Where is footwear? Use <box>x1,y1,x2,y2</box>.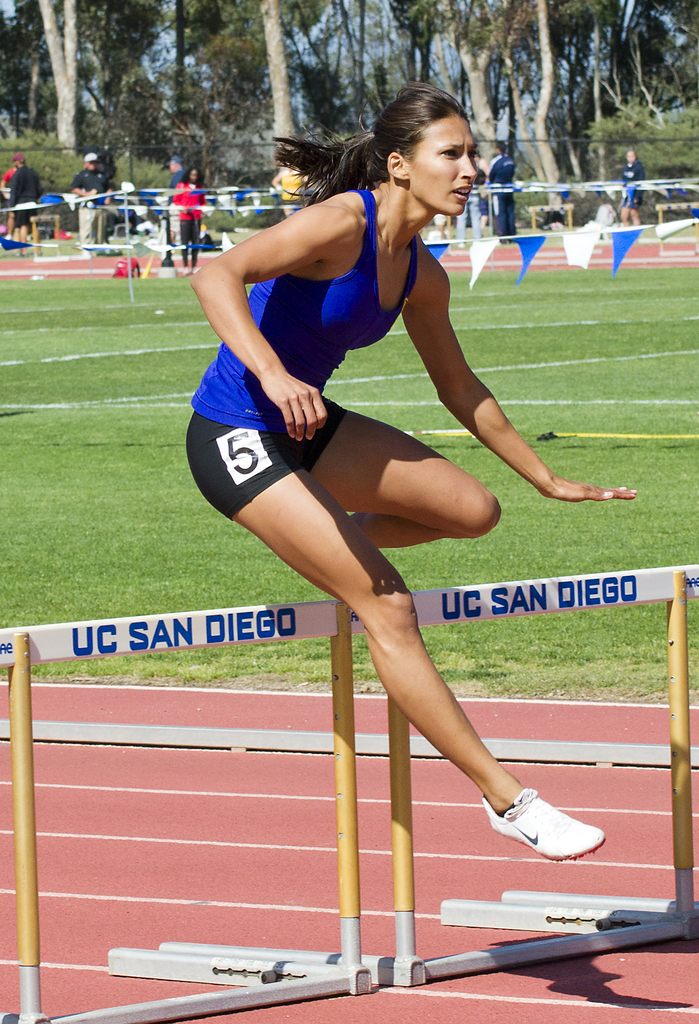
<box>490,788,599,861</box>.
